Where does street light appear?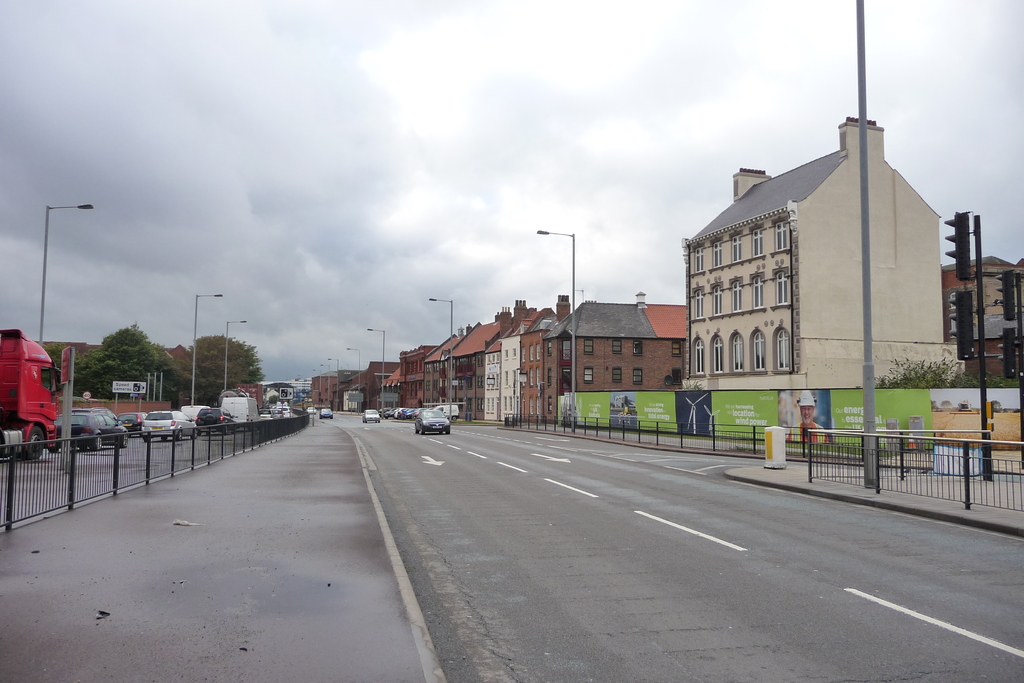
Appears at 426/297/452/424.
